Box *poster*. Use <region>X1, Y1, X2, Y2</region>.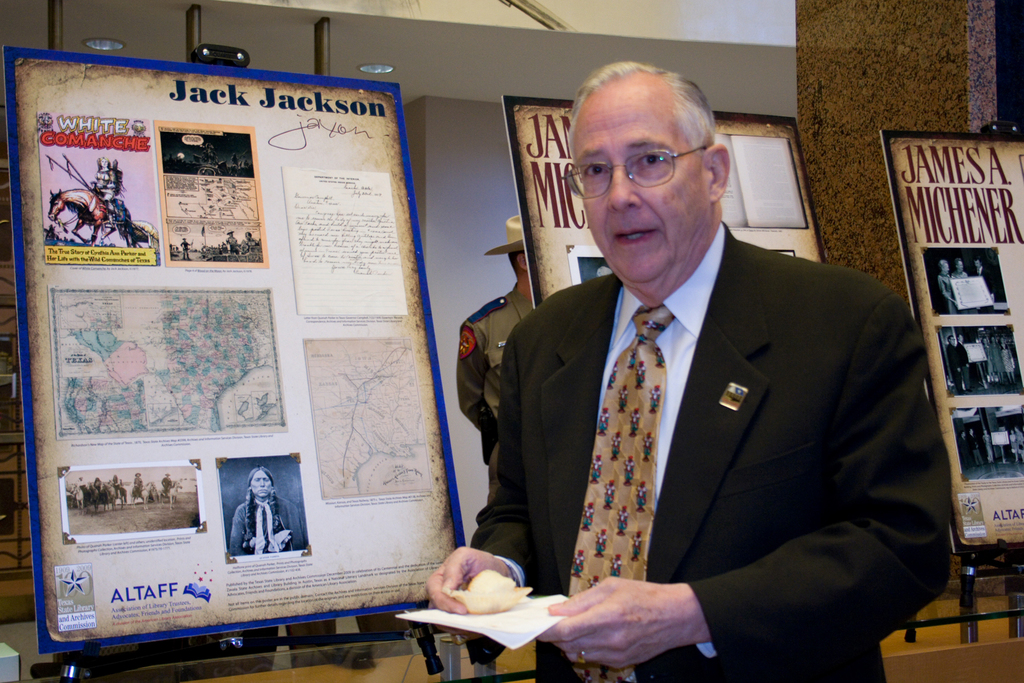
<region>573, 240, 606, 284</region>.
